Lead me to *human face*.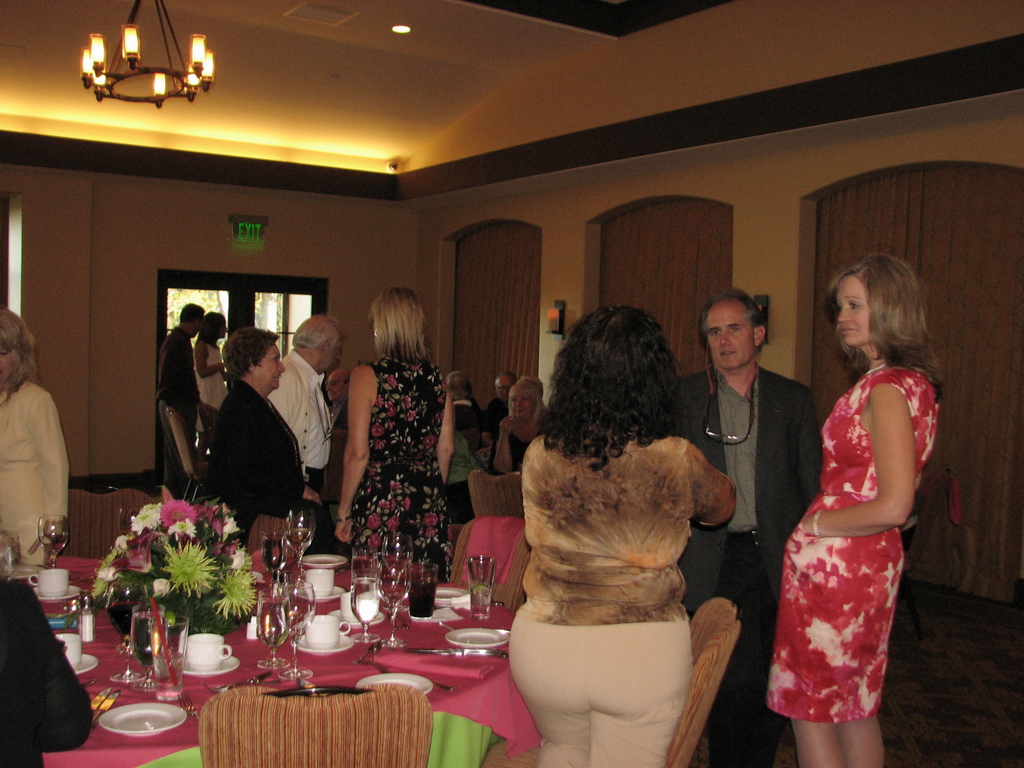
Lead to crop(709, 300, 756, 371).
